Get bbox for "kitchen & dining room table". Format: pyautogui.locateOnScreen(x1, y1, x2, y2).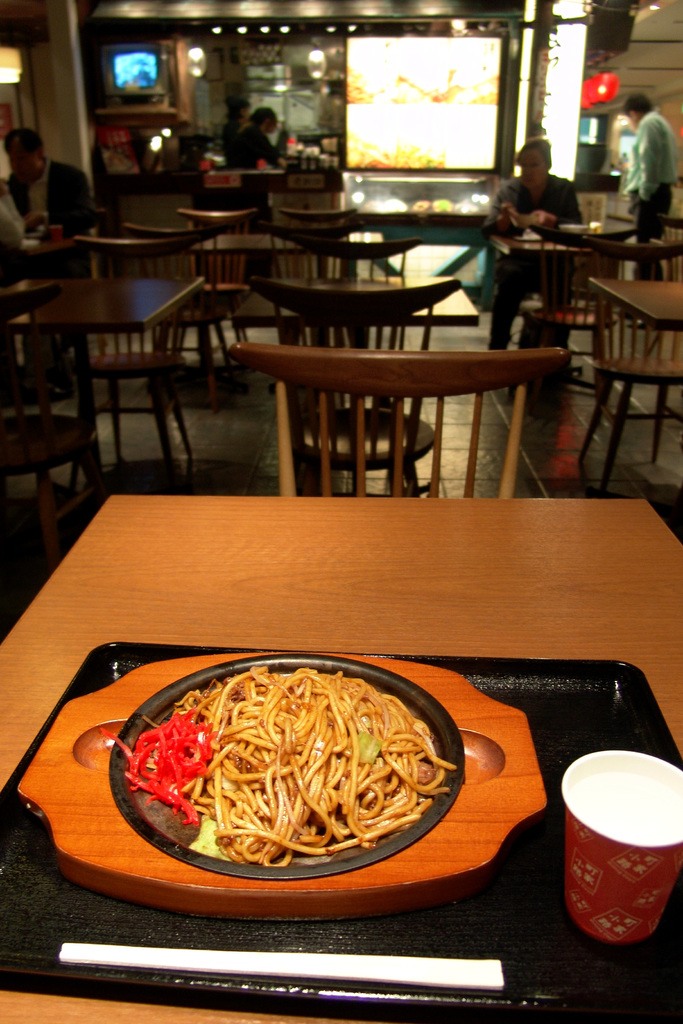
pyautogui.locateOnScreen(8, 221, 258, 493).
